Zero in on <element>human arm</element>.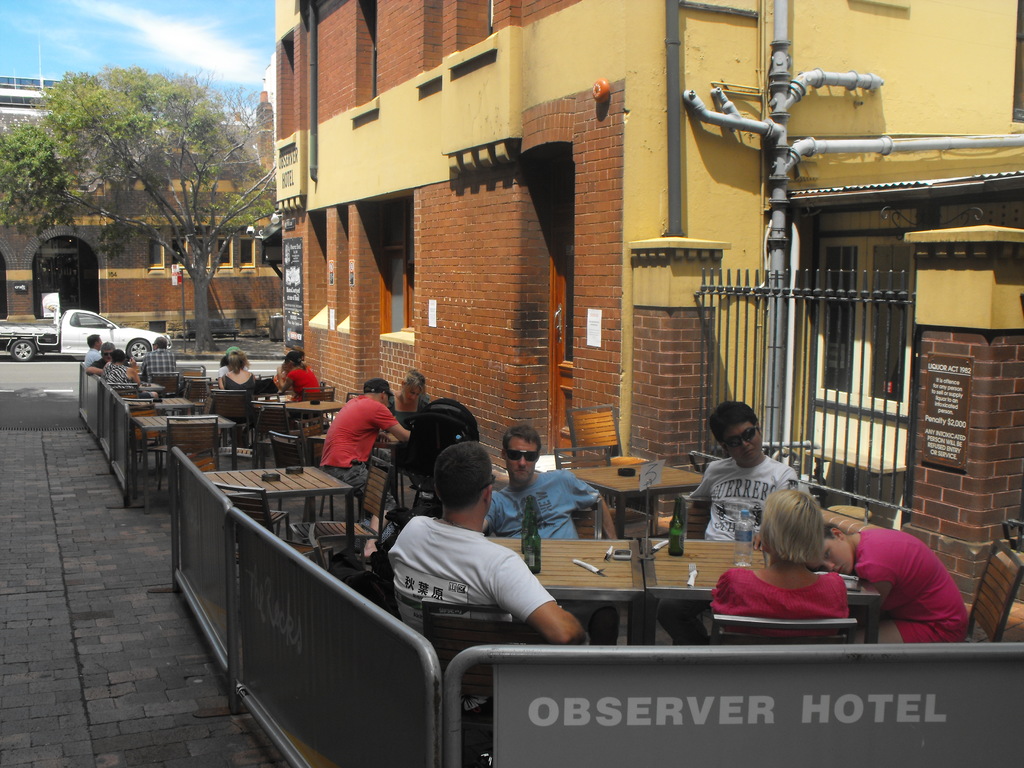
Zeroed in: left=680, top=456, right=717, bottom=507.
